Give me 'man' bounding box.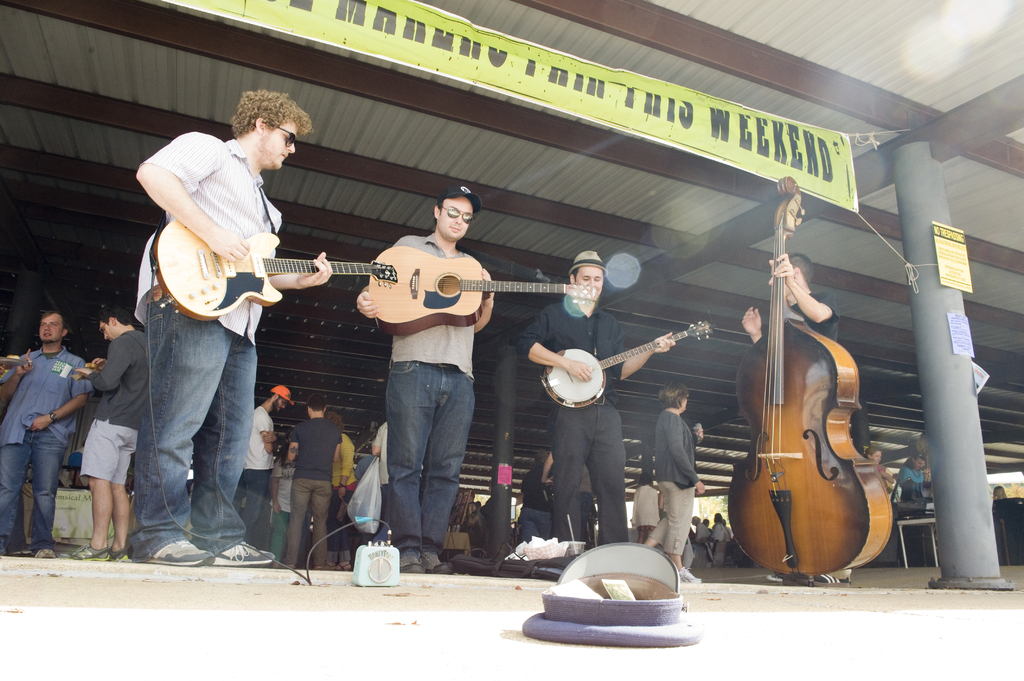
detection(518, 248, 676, 556).
